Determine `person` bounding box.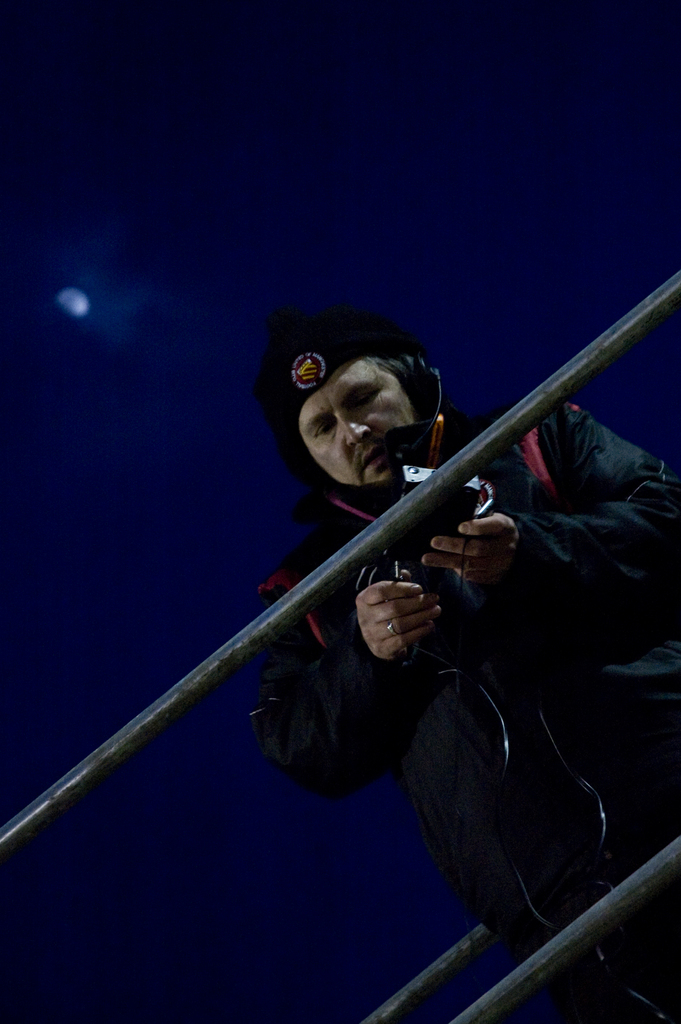
Determined: rect(252, 319, 680, 1023).
